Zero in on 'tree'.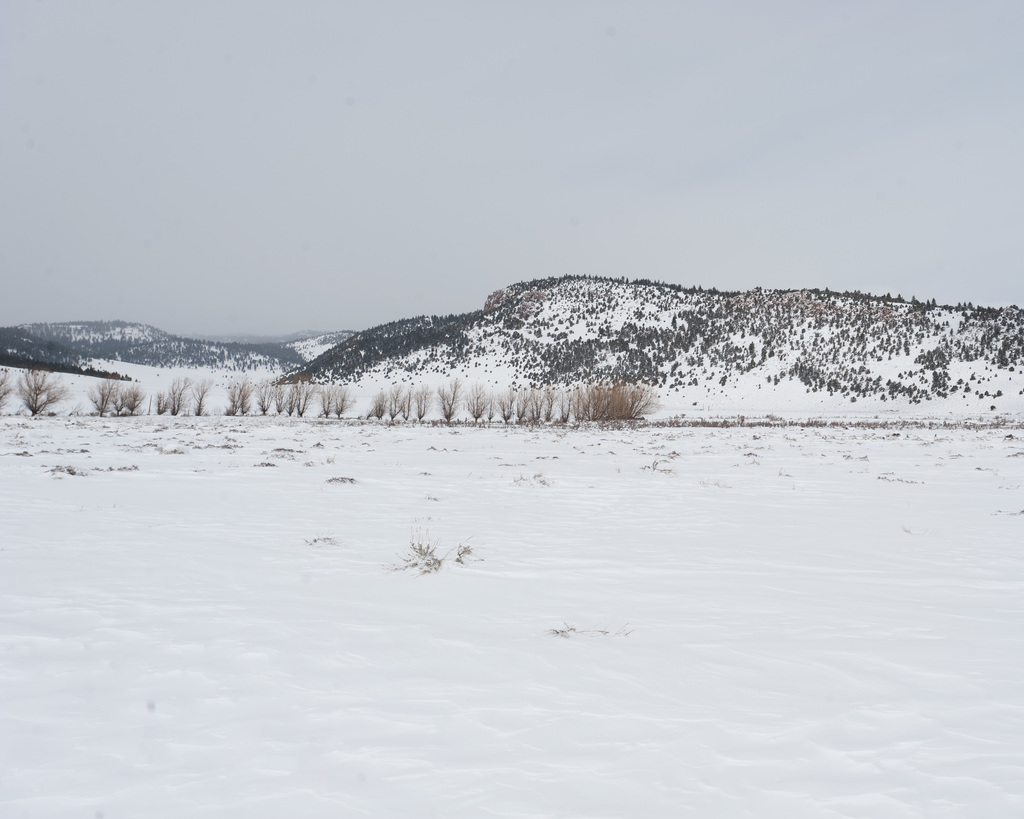
Zeroed in: [left=318, top=384, right=333, bottom=422].
